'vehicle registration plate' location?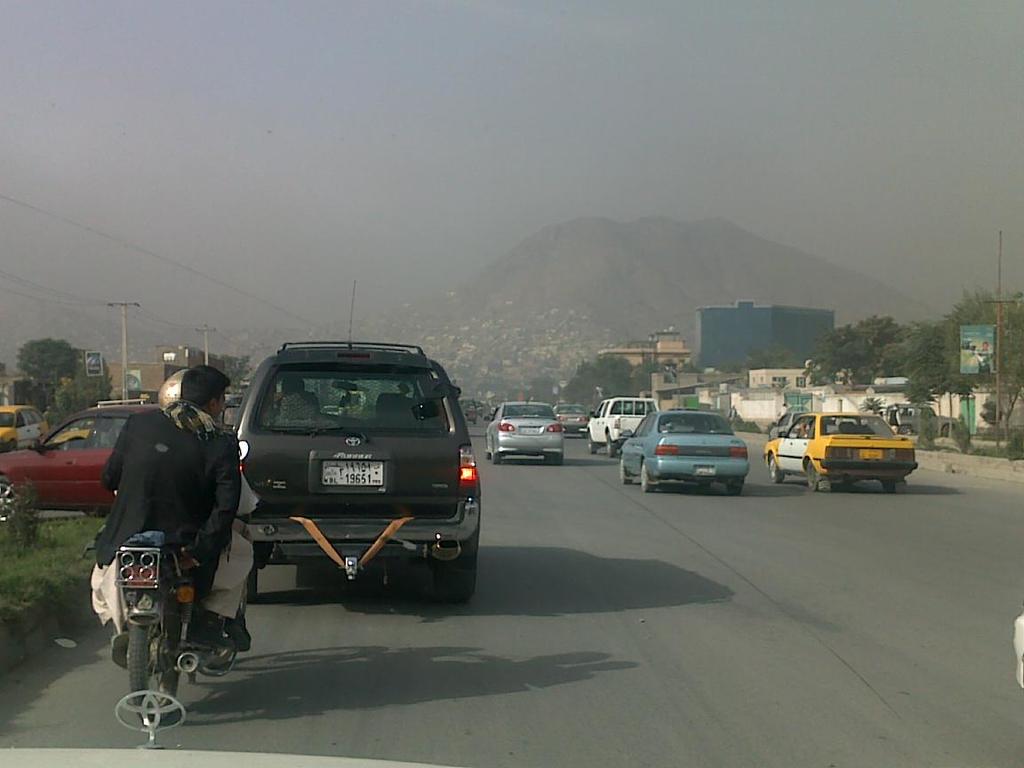
(left=697, top=466, right=713, bottom=472)
